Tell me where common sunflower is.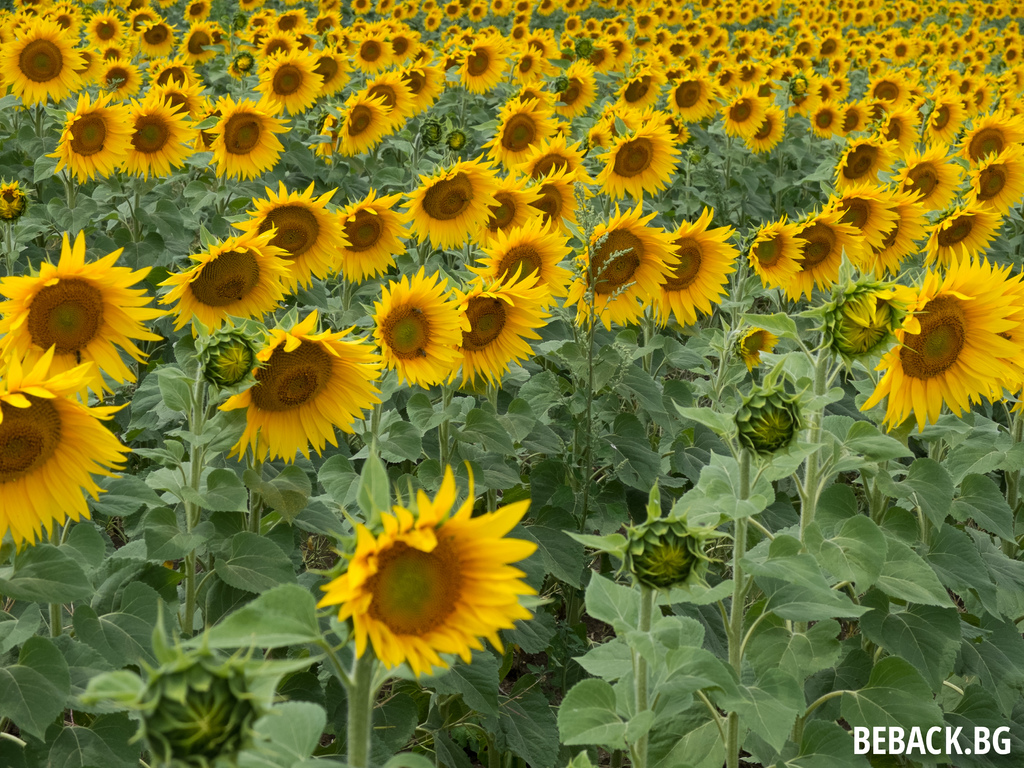
common sunflower is at 334,90,386,151.
